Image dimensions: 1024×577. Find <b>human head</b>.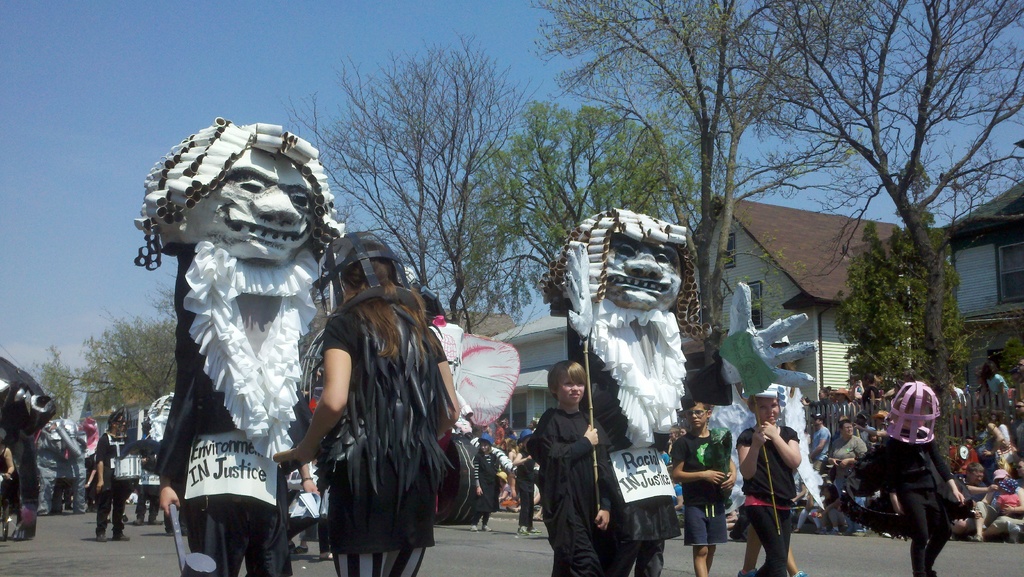
<bbox>477, 439, 492, 456</bbox>.
